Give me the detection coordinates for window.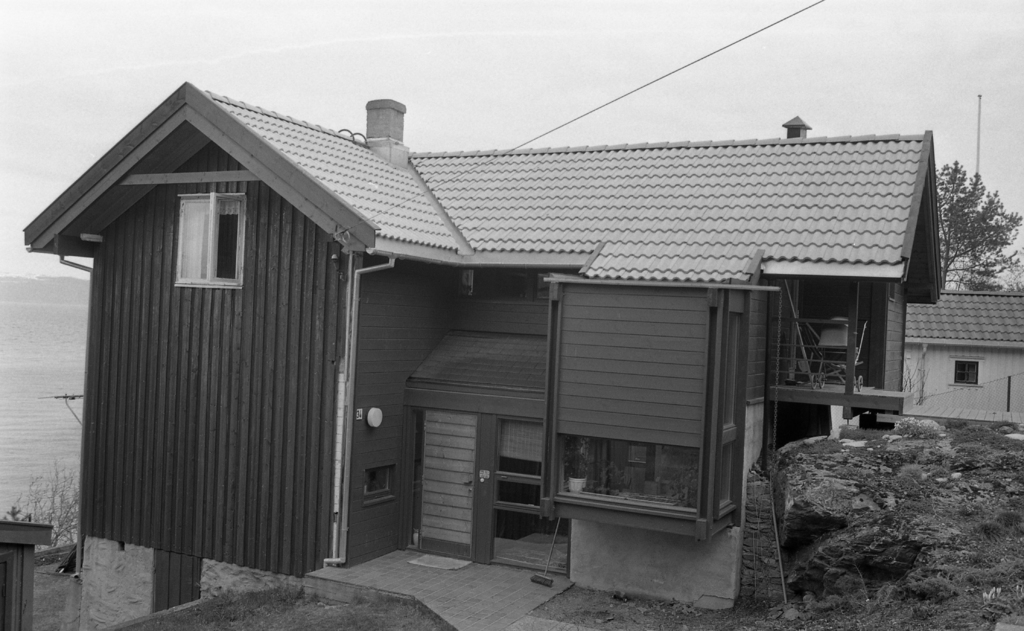
<region>955, 360, 981, 385</region>.
